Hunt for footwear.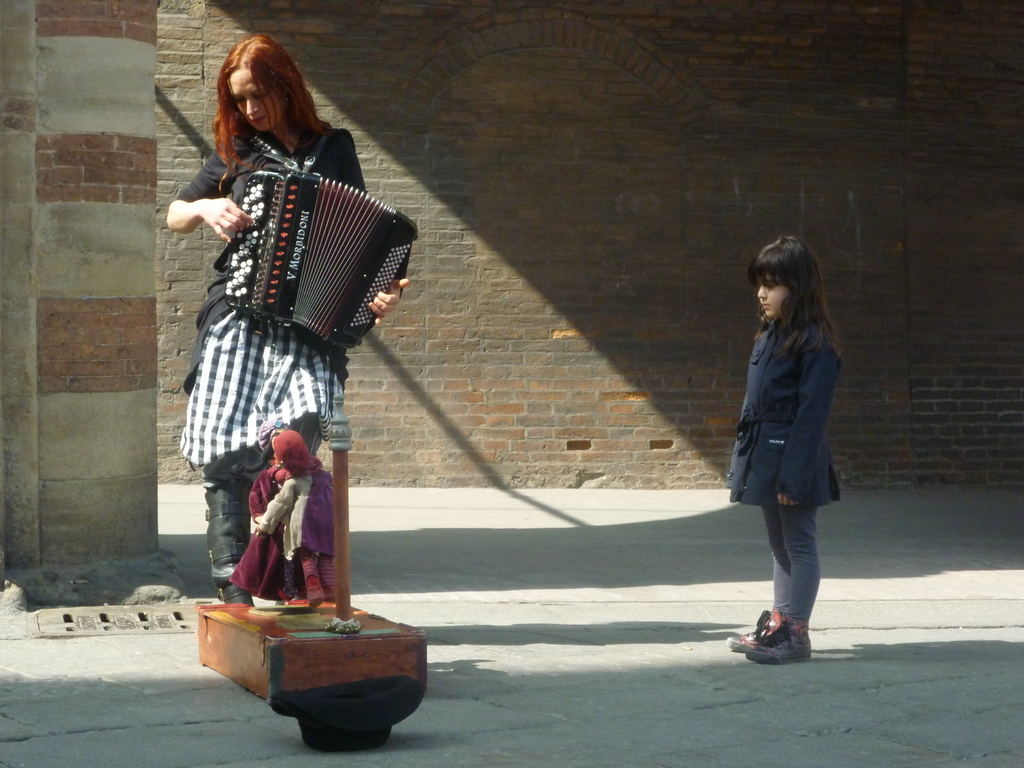
Hunted down at (left=724, top=607, right=774, bottom=654).
